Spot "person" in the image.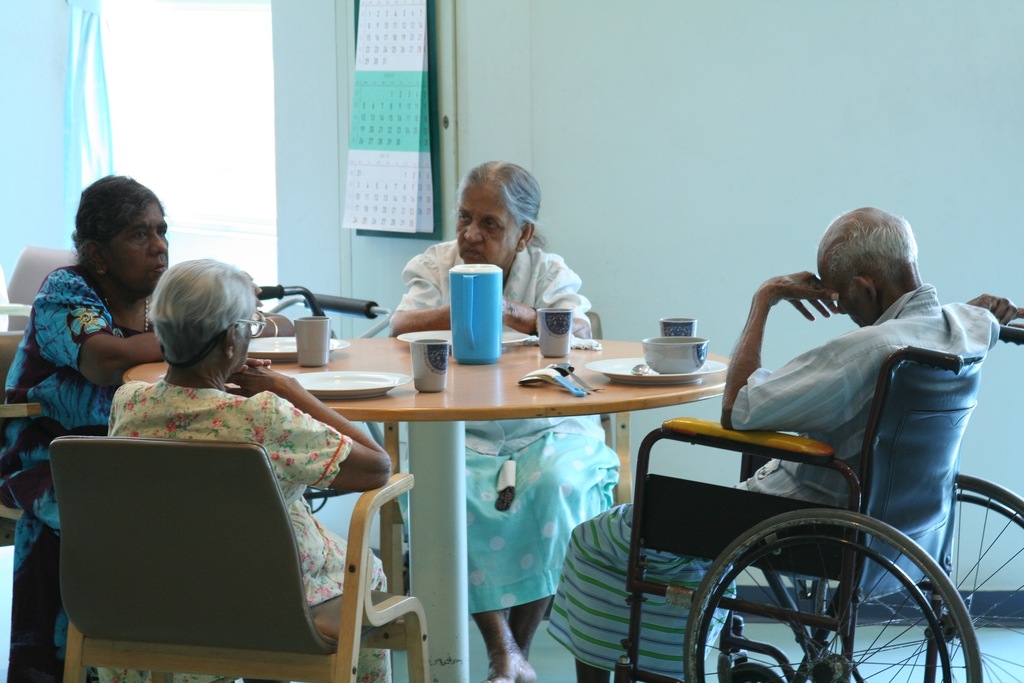
"person" found at <bbox>383, 158, 621, 682</bbox>.
